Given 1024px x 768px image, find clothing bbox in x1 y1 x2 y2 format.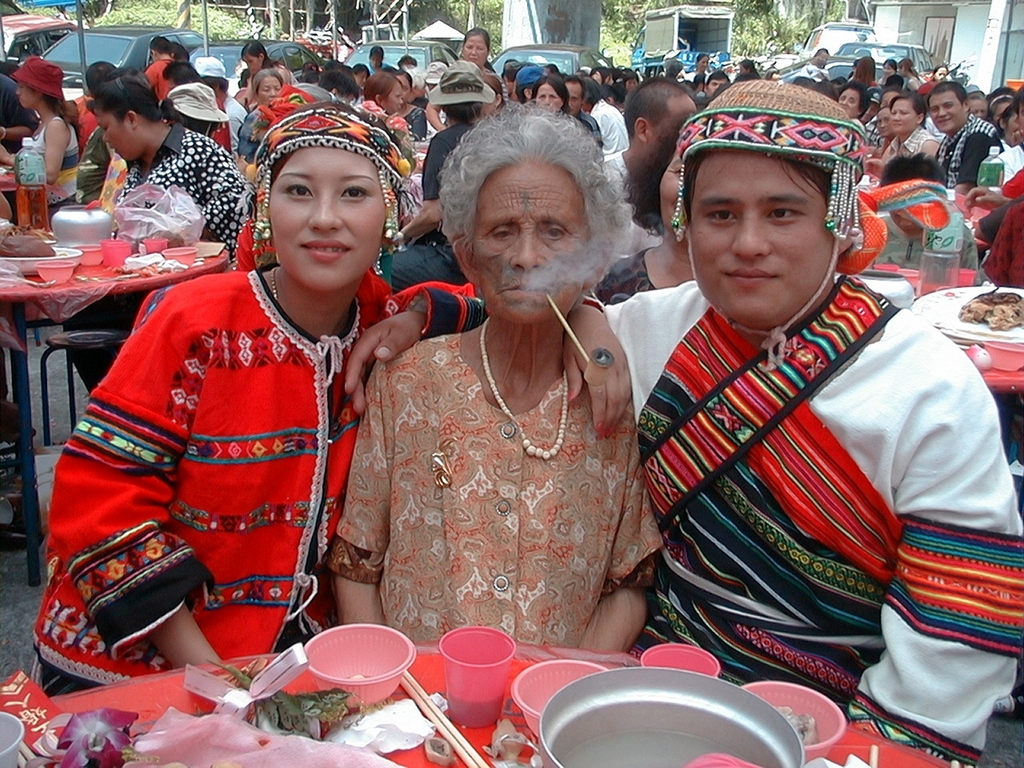
148 32 188 46.
